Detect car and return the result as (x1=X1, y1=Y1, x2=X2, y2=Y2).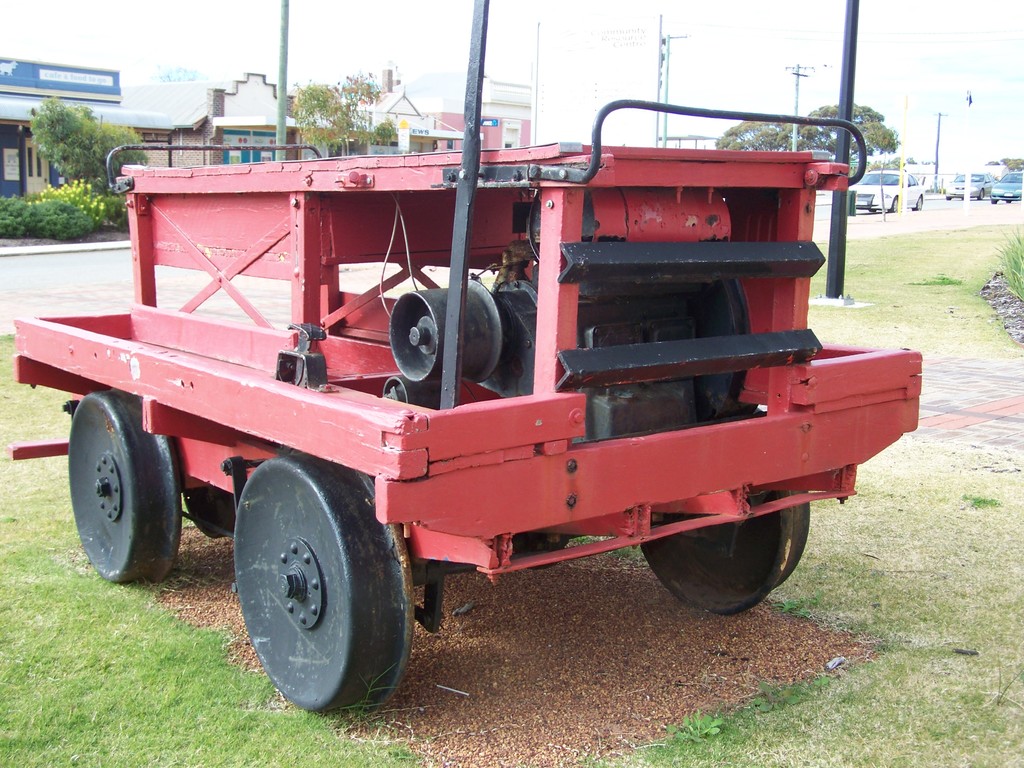
(x1=852, y1=171, x2=924, y2=215).
